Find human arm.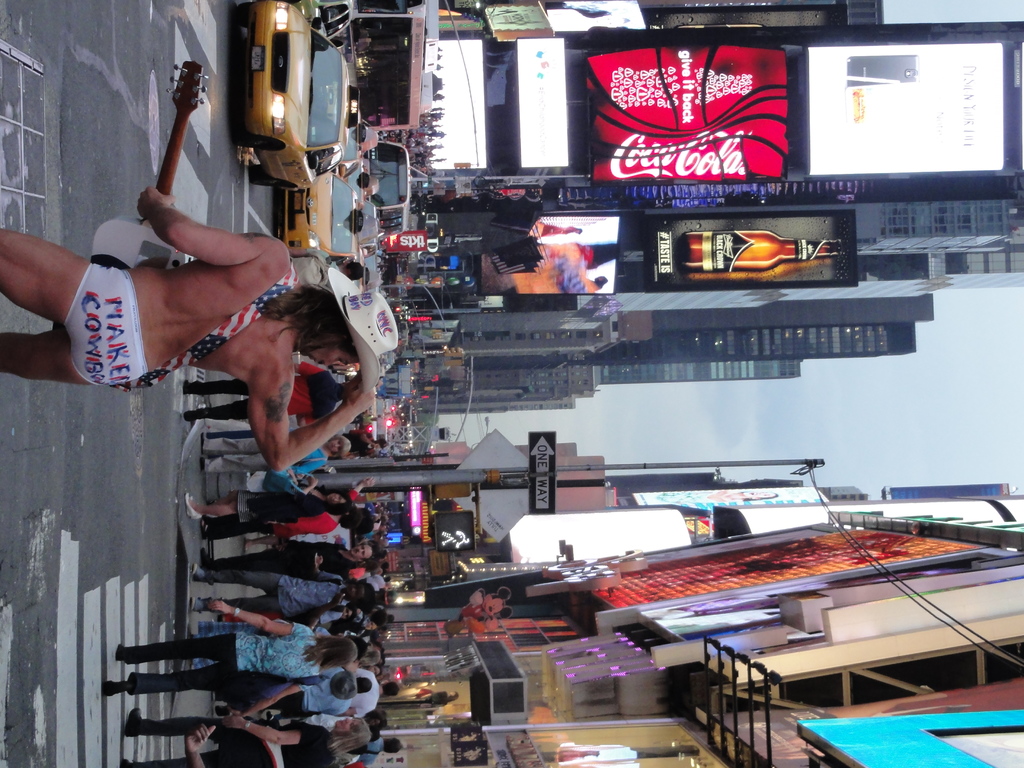
detection(138, 181, 271, 269).
